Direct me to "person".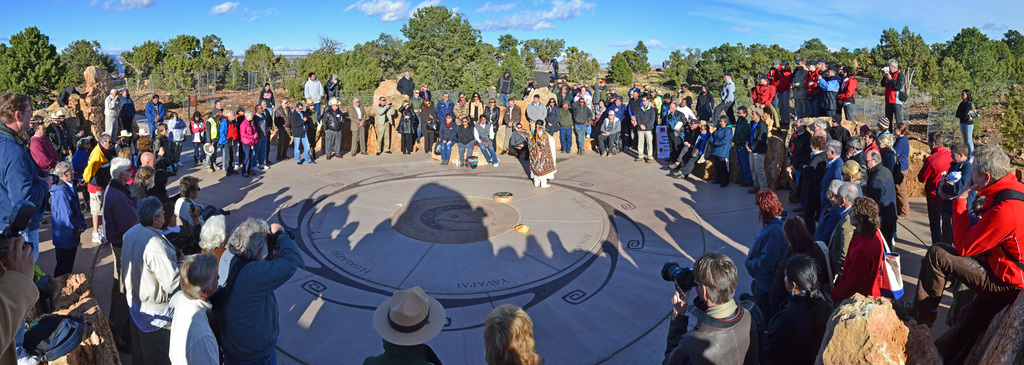
Direction: 743, 250, 835, 364.
